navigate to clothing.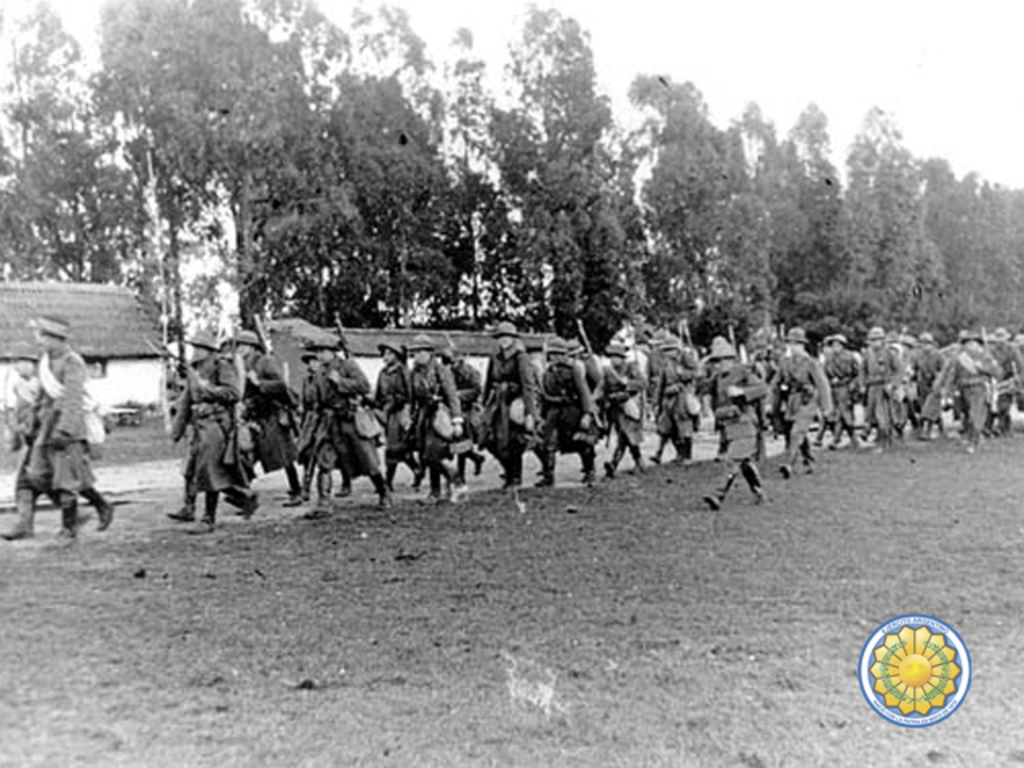
Navigation target: {"x1": 442, "y1": 366, "x2": 491, "y2": 450}.
